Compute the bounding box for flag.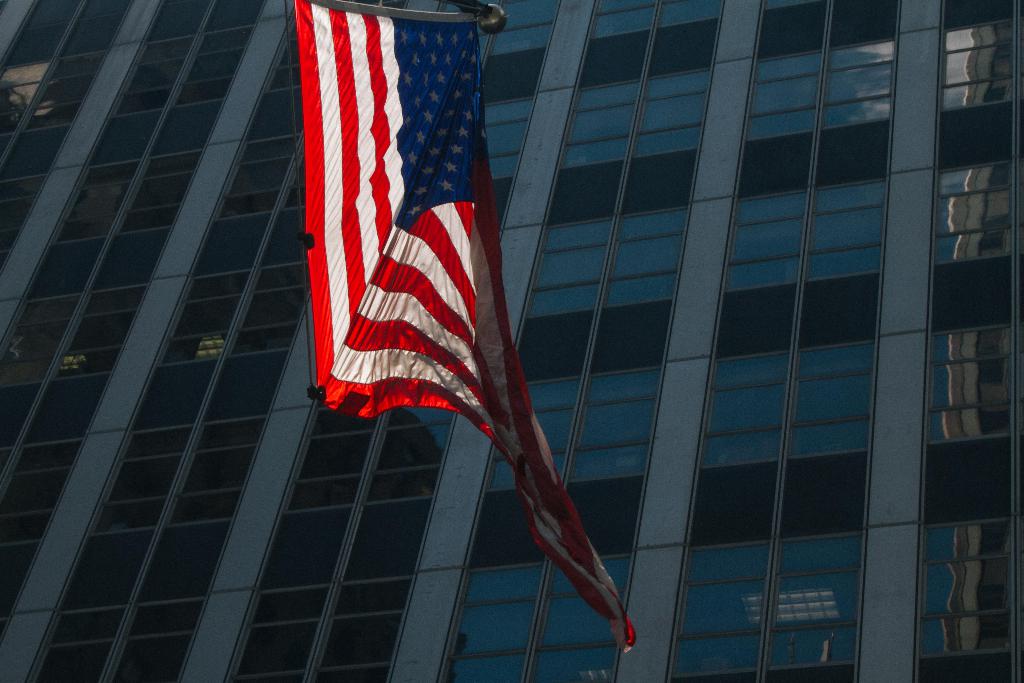
[296,0,636,650].
